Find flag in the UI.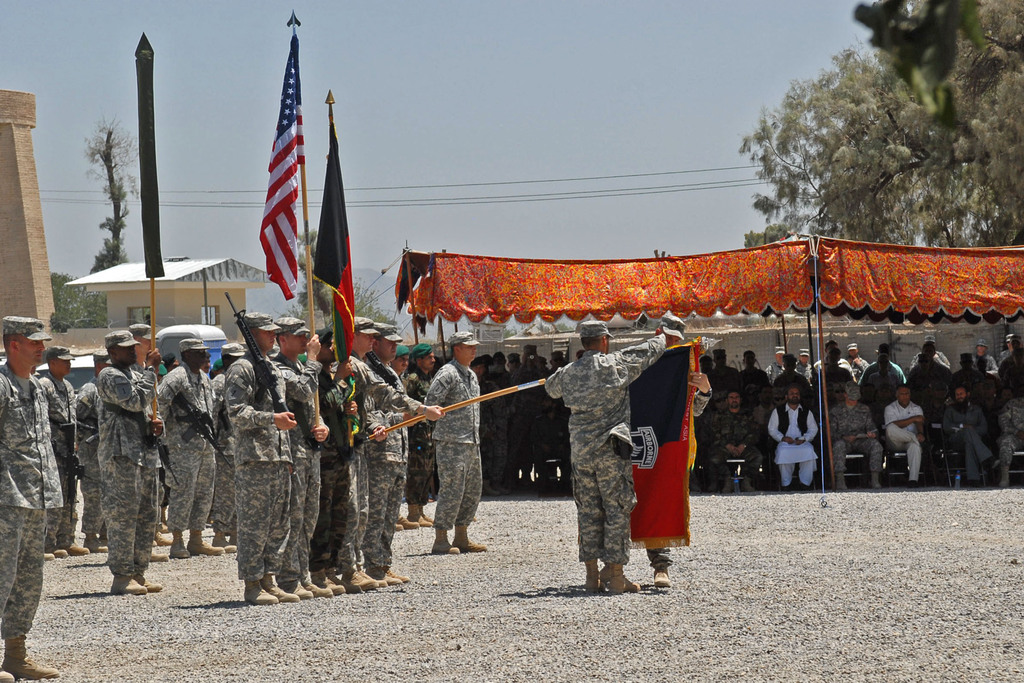
UI element at 316/110/357/377.
